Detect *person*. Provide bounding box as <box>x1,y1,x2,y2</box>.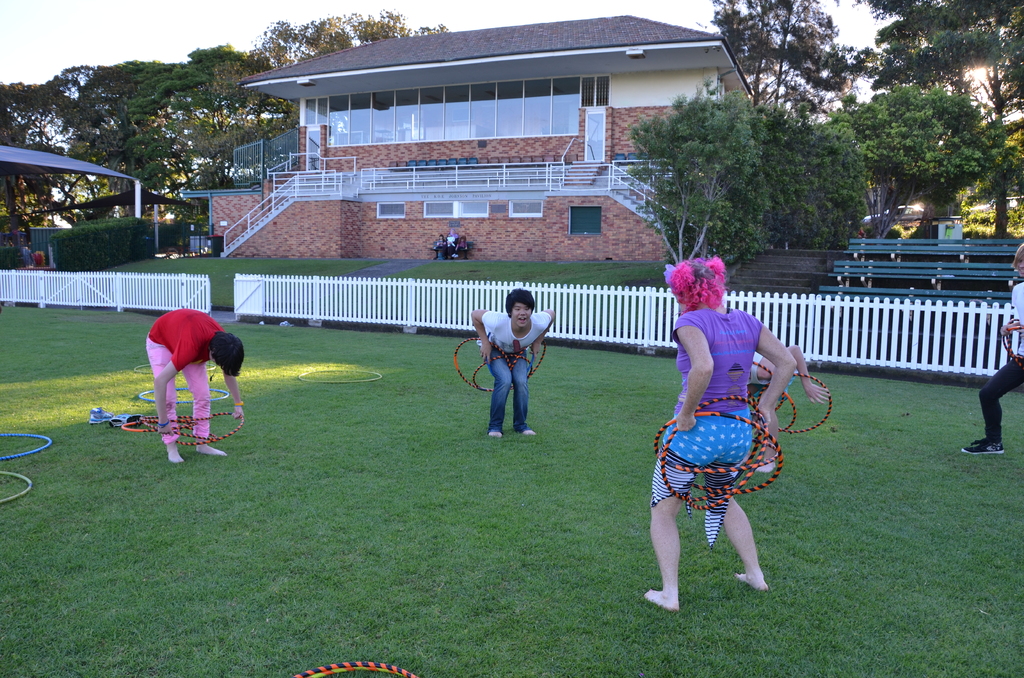
<box>470,292,543,452</box>.
